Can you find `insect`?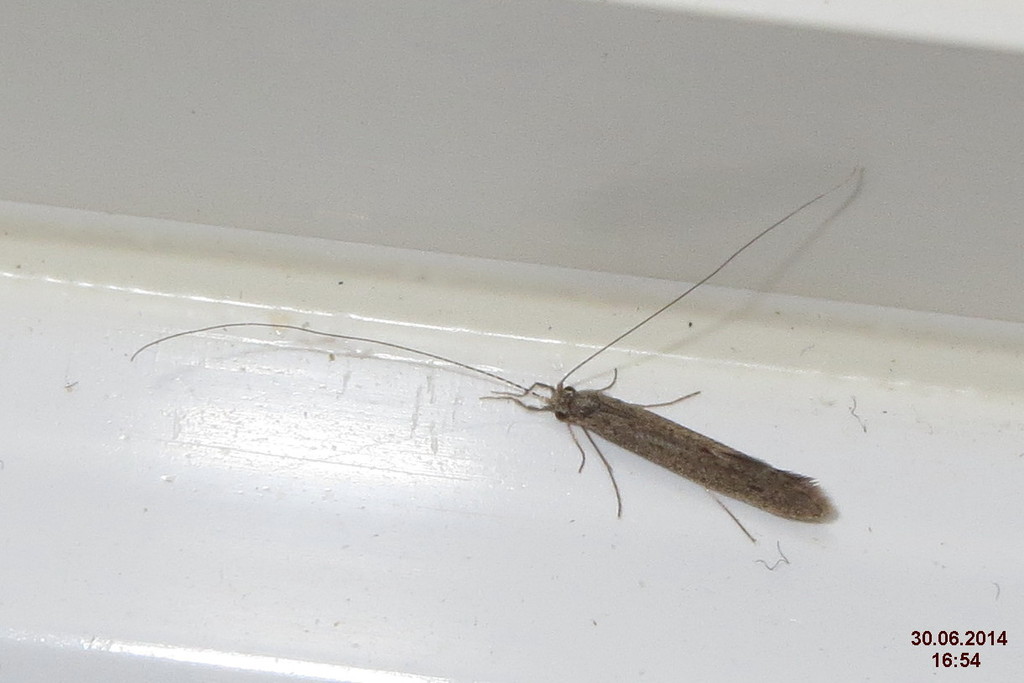
Yes, bounding box: rect(127, 159, 857, 541).
